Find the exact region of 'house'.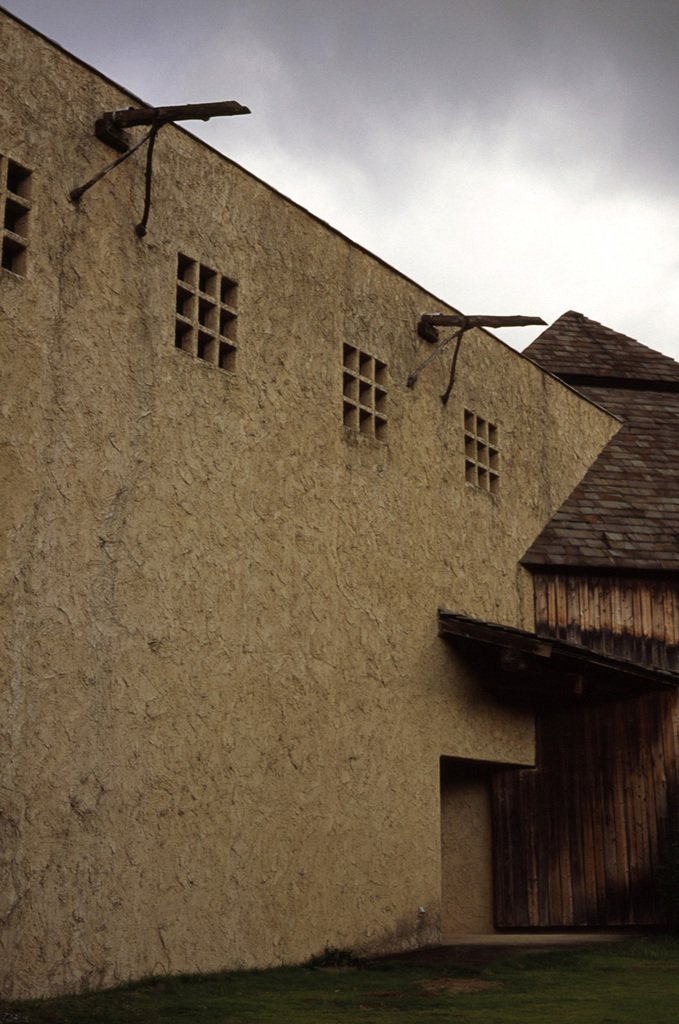
Exact region: (0, 1, 678, 1000).
